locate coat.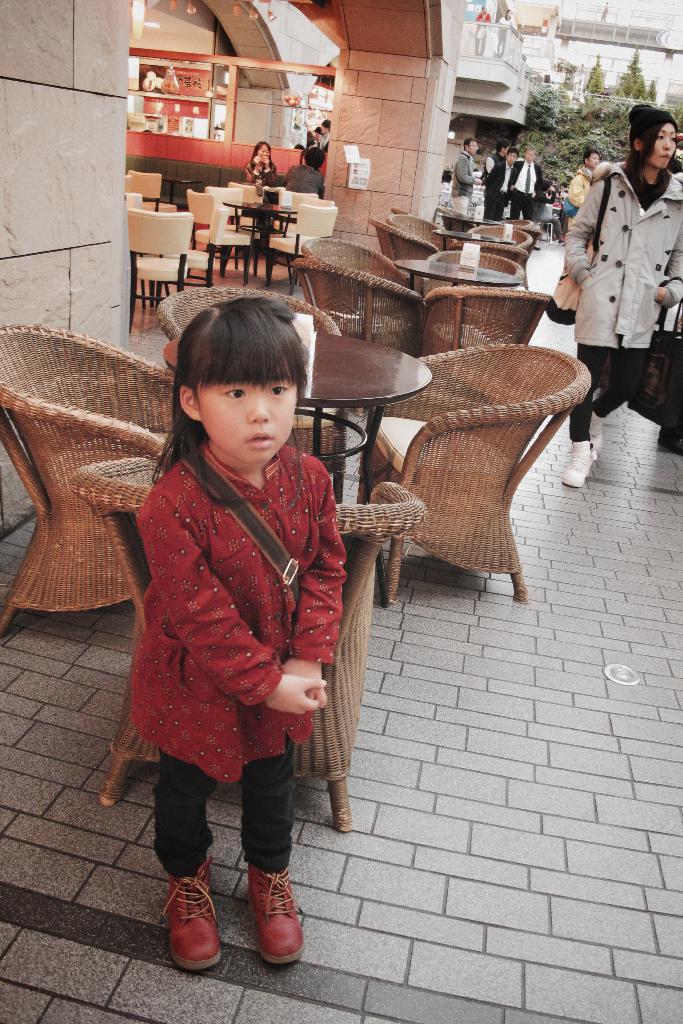
Bounding box: locate(568, 141, 673, 364).
